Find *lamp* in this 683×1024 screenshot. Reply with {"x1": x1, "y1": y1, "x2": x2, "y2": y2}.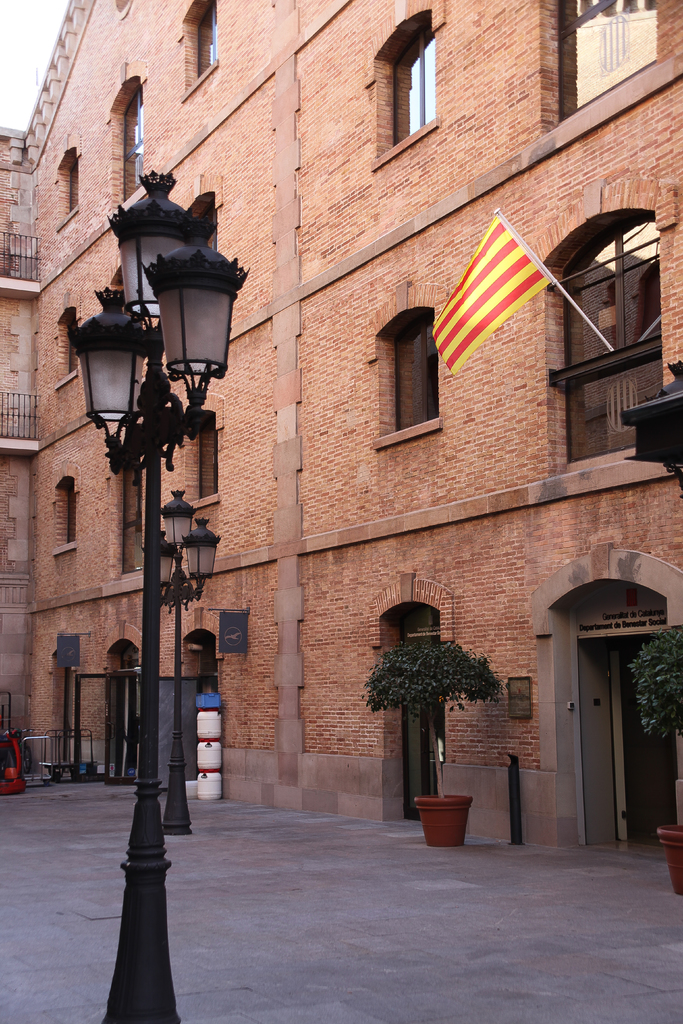
{"x1": 181, "y1": 518, "x2": 222, "y2": 601}.
